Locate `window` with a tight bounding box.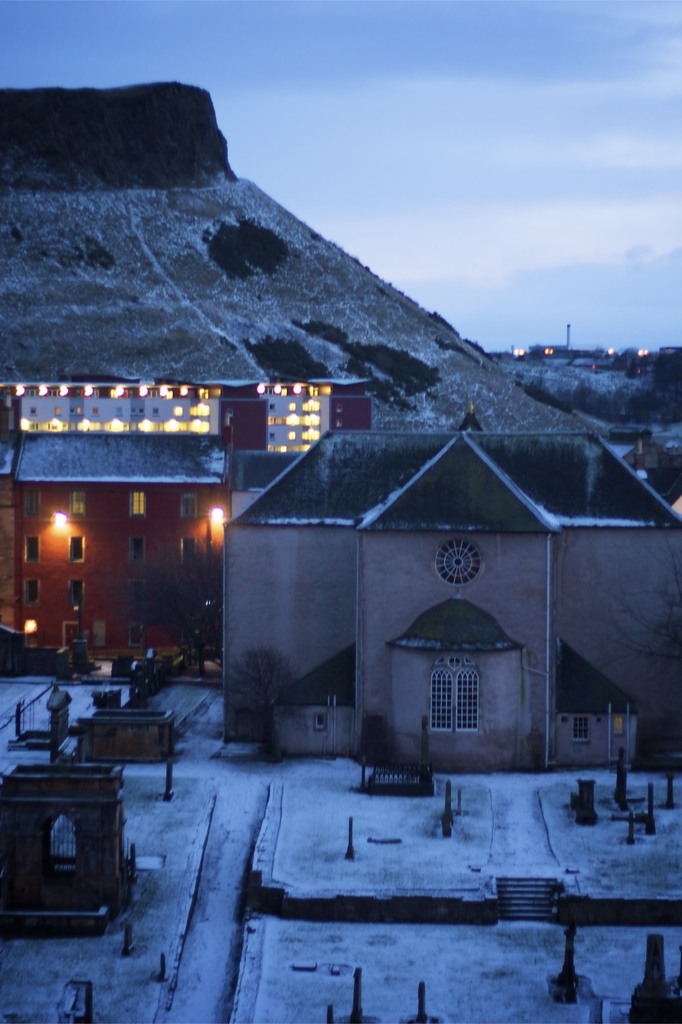
428 664 483 735.
